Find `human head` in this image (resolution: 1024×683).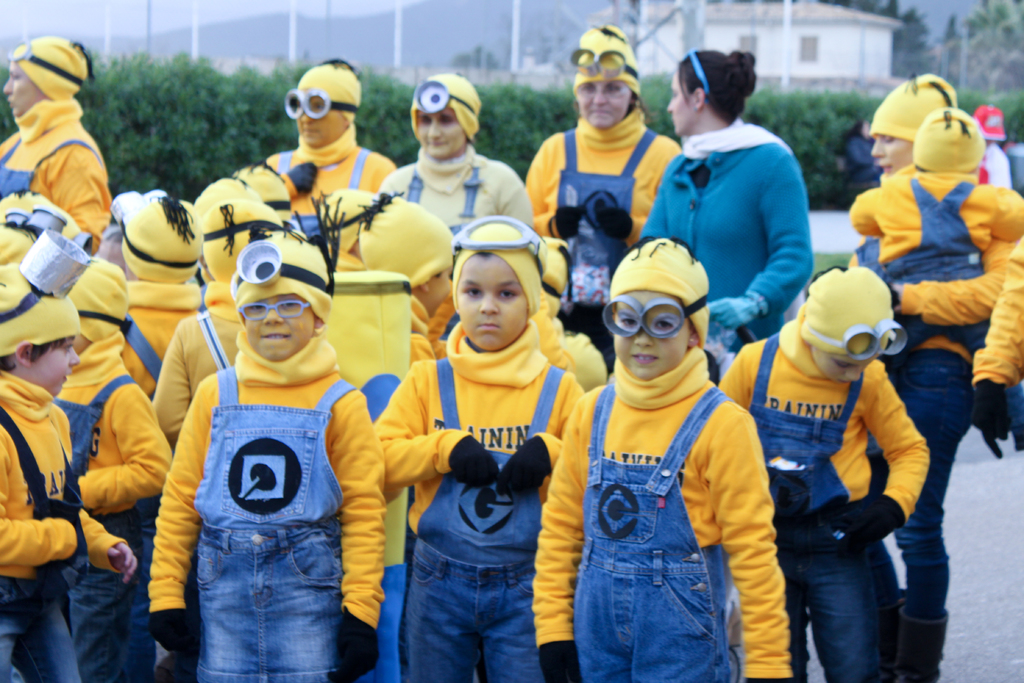
4,32,97,124.
